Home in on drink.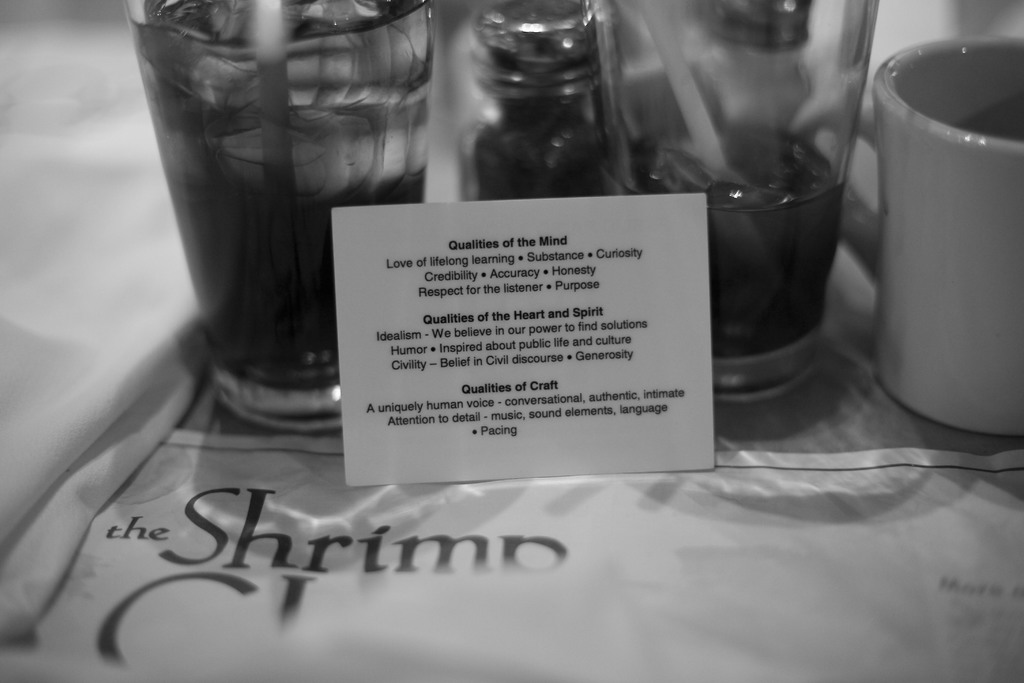
Homed in at rect(123, 0, 436, 434).
